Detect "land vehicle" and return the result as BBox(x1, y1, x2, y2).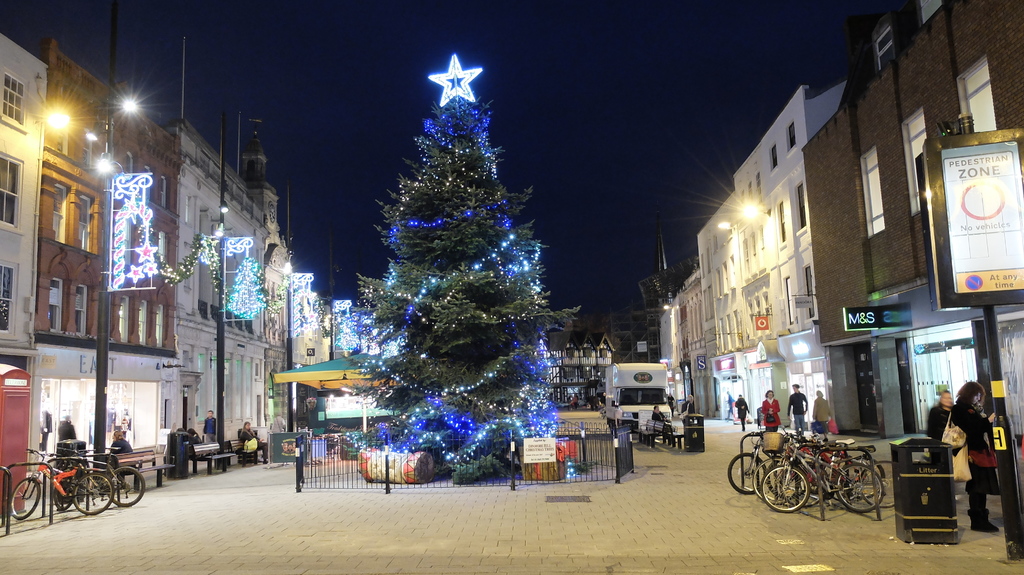
BBox(752, 446, 895, 505).
